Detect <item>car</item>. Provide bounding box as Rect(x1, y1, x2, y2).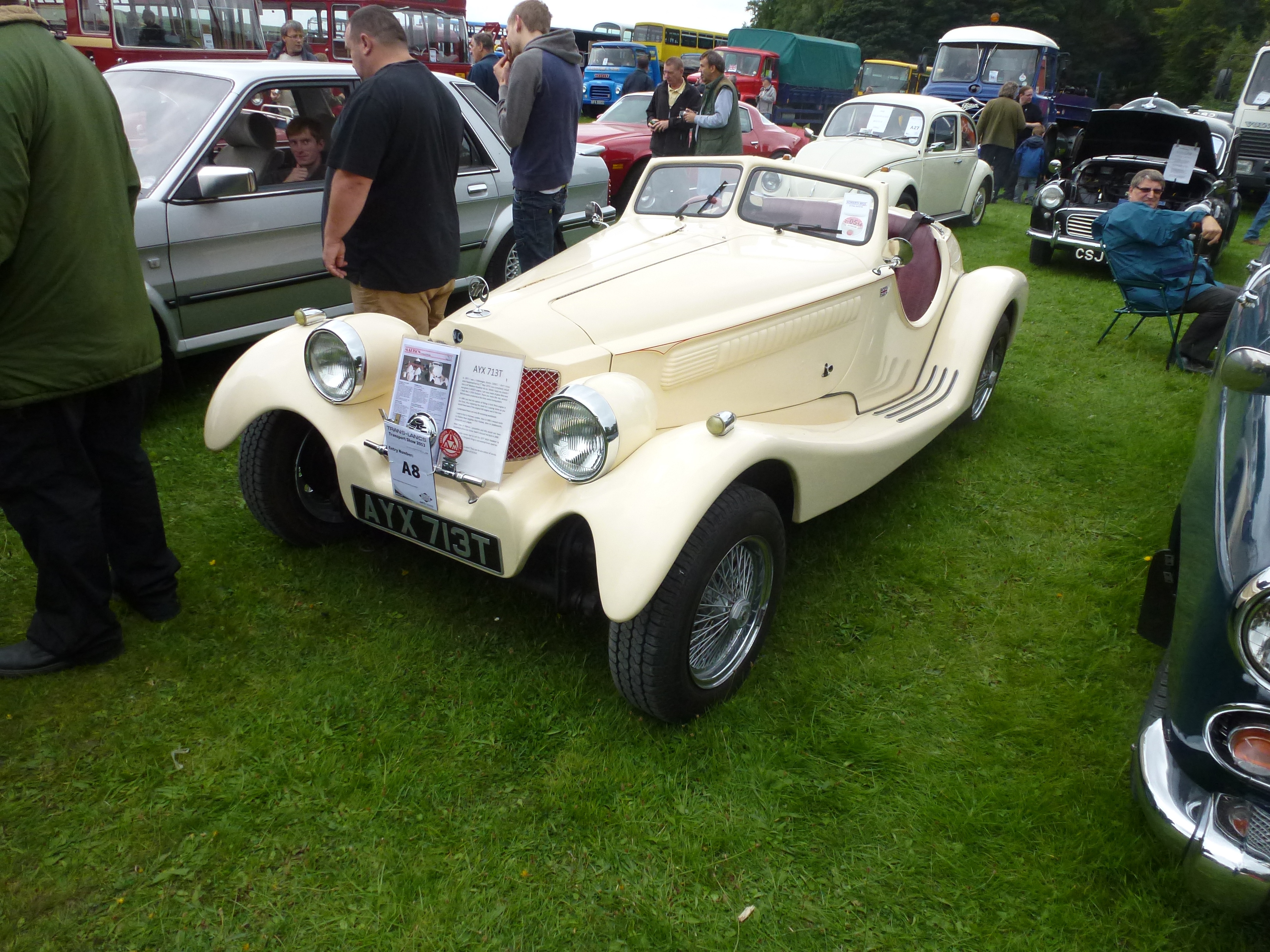
Rect(220, 28, 292, 66).
